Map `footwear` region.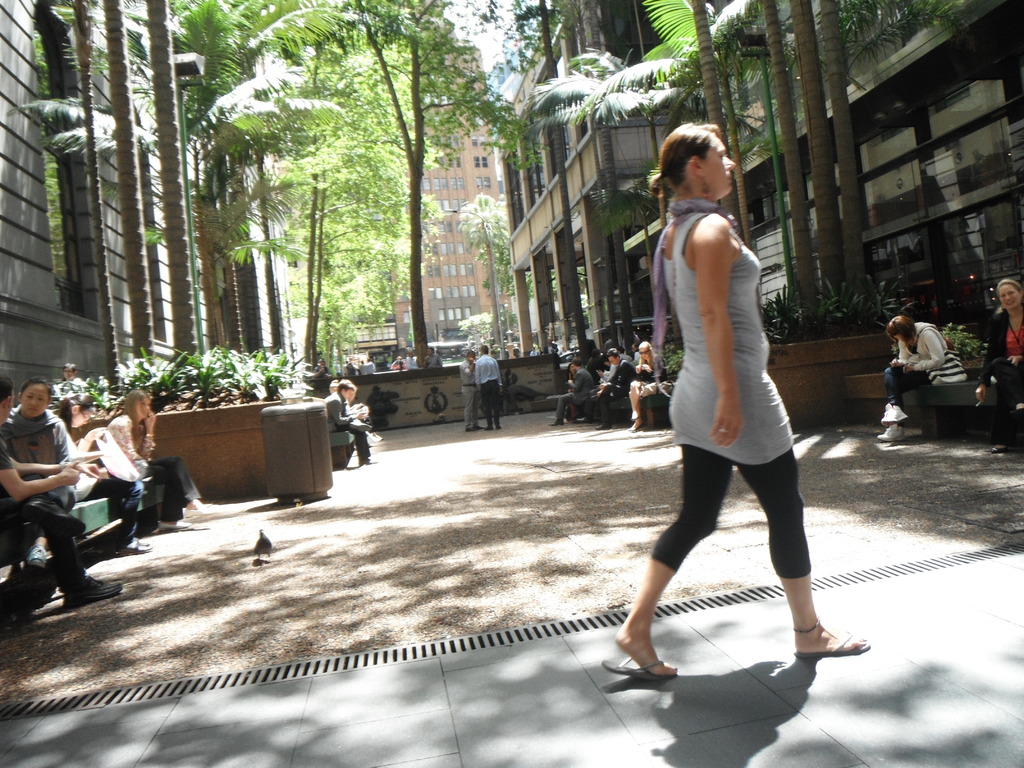
Mapped to {"left": 604, "top": 661, "right": 676, "bottom": 682}.
